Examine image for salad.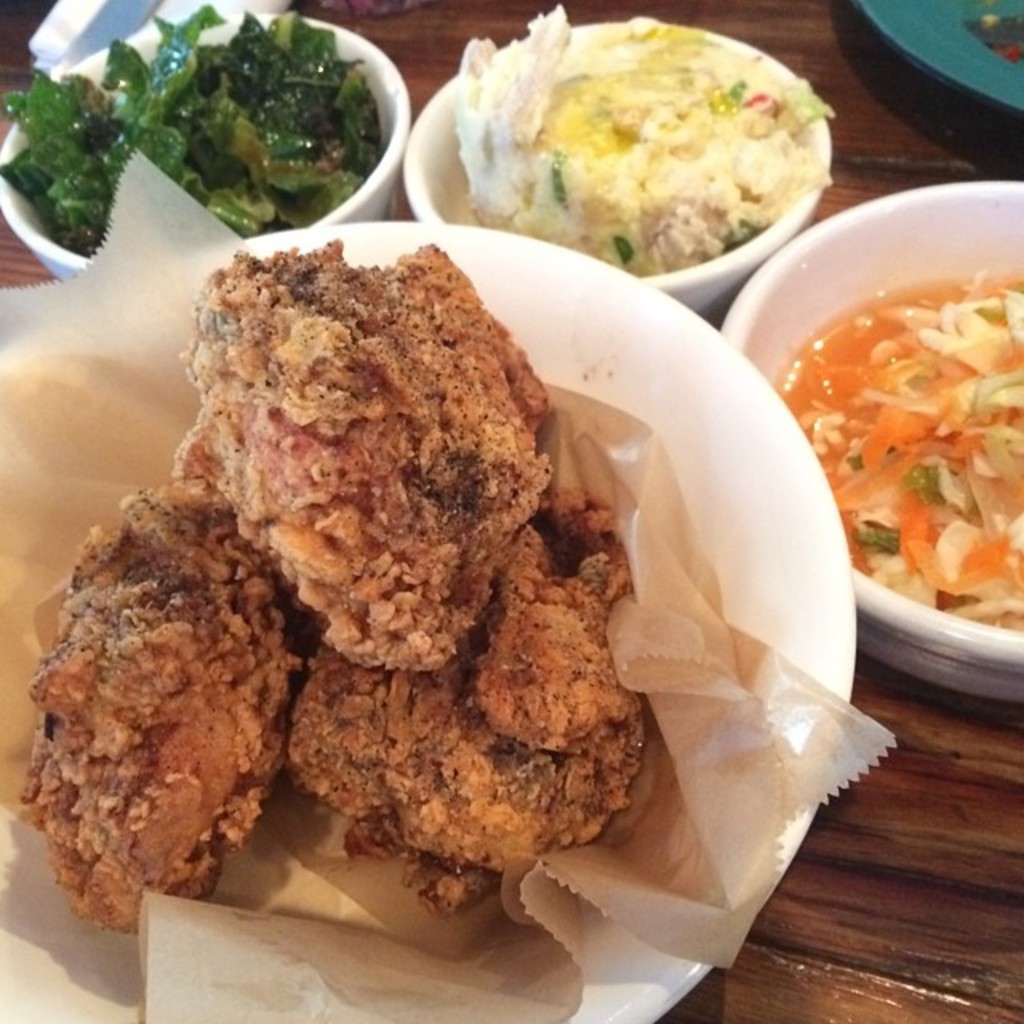
Examination result: {"x1": 0, "y1": 0, "x2": 395, "y2": 240}.
